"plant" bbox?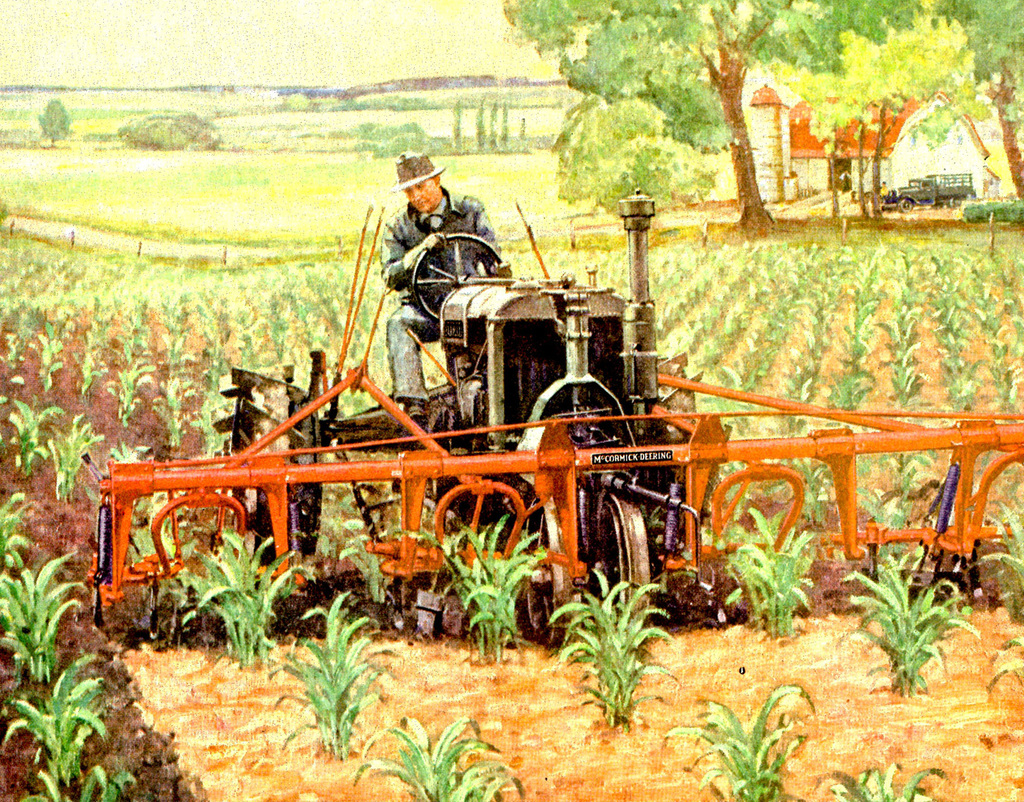
{"x1": 974, "y1": 634, "x2": 1023, "y2": 697}
